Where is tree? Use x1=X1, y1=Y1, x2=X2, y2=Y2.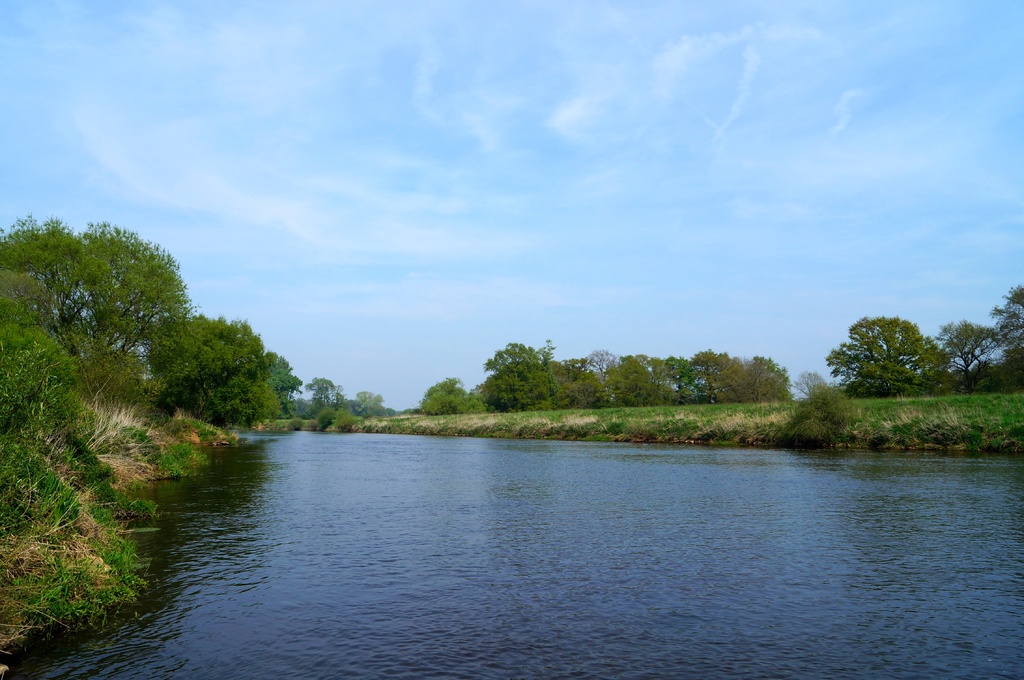
x1=588, y1=352, x2=614, y2=398.
